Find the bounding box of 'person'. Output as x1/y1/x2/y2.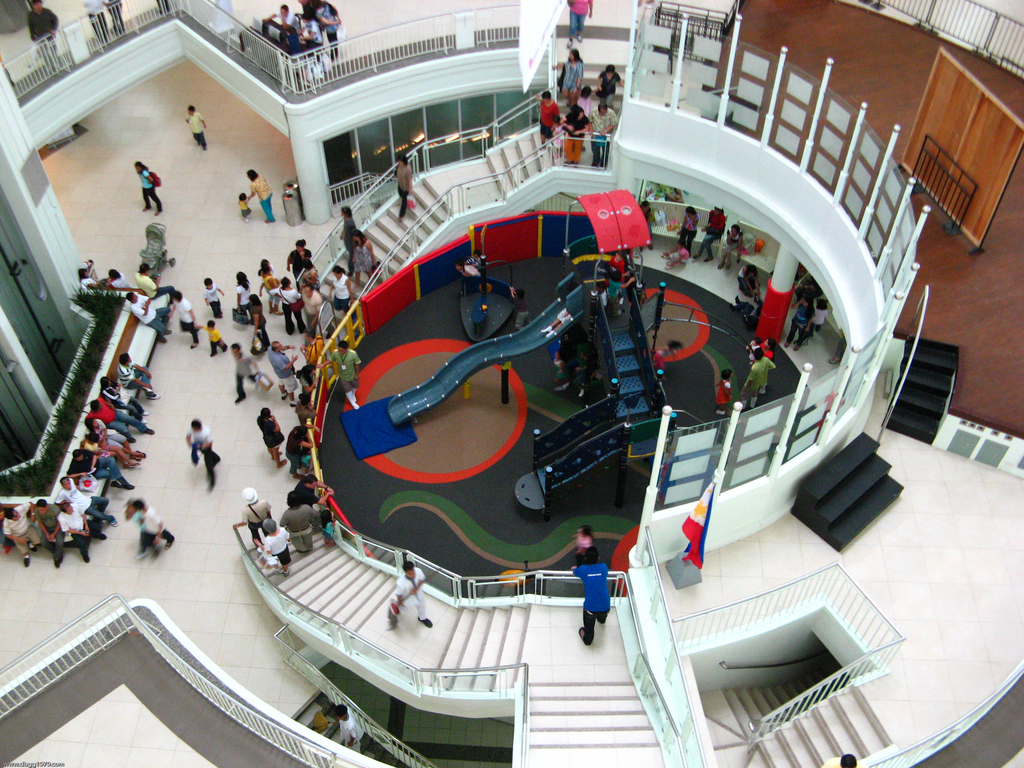
296/474/342/515.
